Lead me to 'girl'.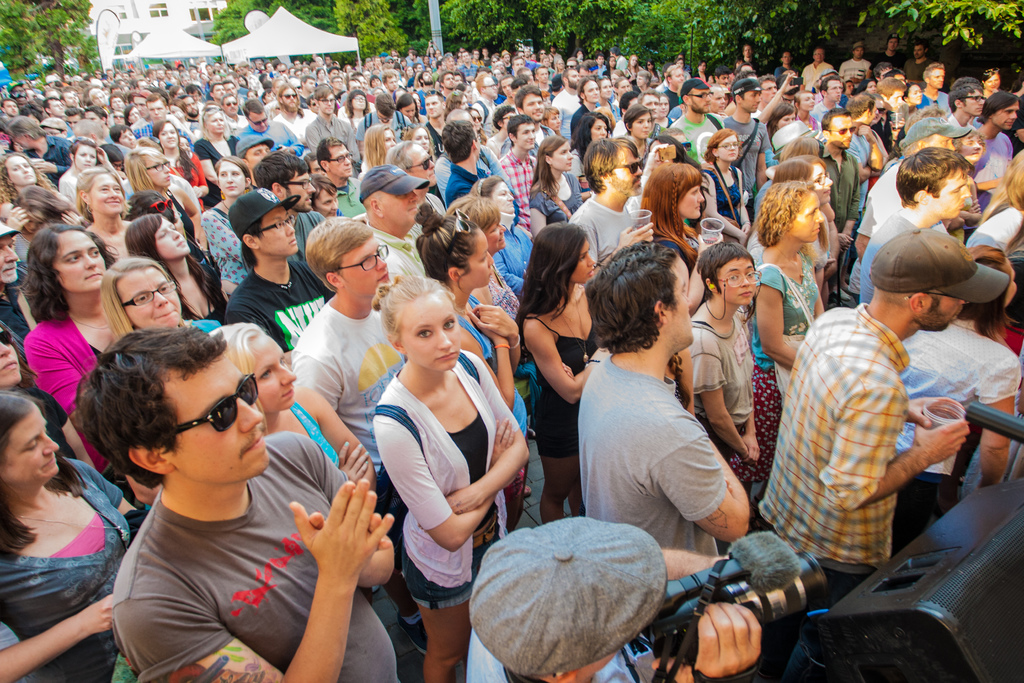
Lead to bbox(890, 249, 1023, 556).
